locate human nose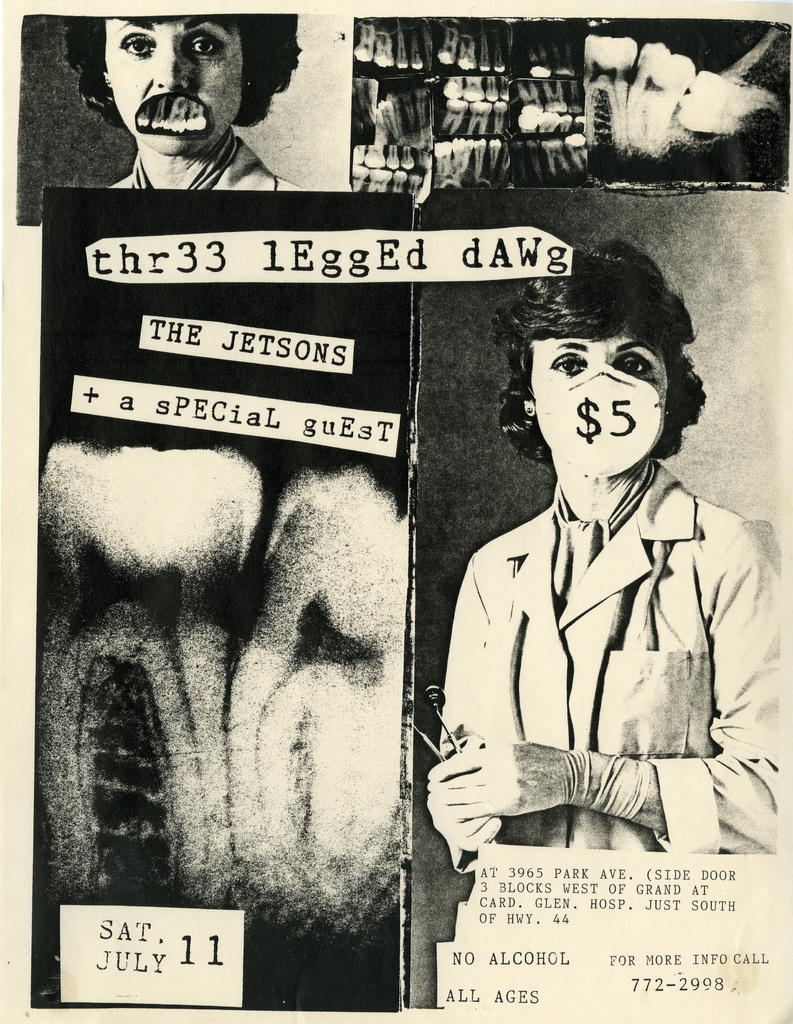
detection(155, 50, 186, 90)
